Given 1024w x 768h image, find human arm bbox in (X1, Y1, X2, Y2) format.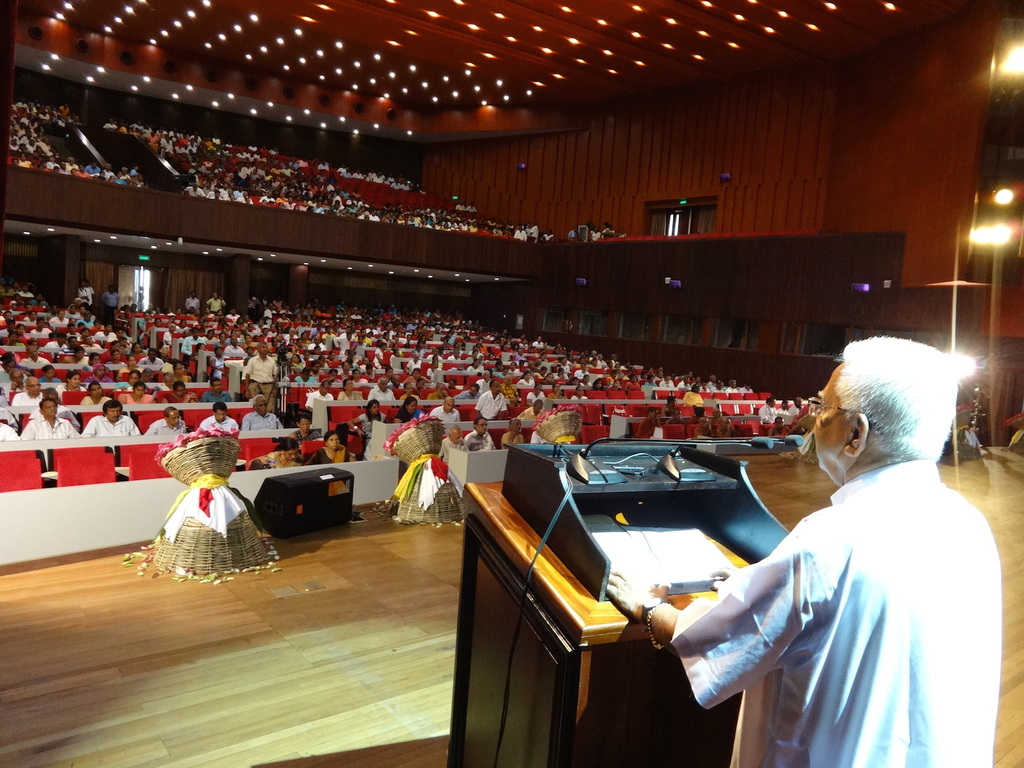
(151, 395, 157, 403).
